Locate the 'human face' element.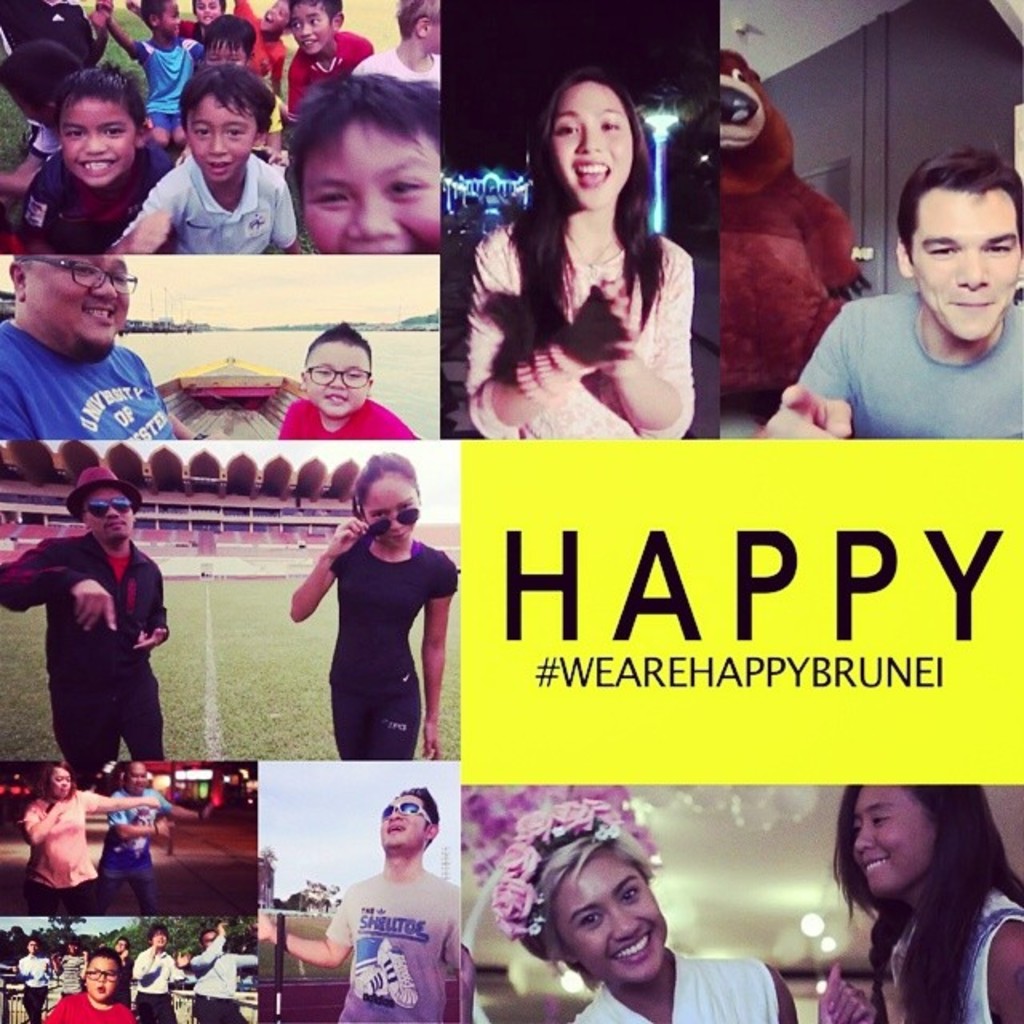
Element bbox: x1=128, y1=765, x2=146, y2=795.
